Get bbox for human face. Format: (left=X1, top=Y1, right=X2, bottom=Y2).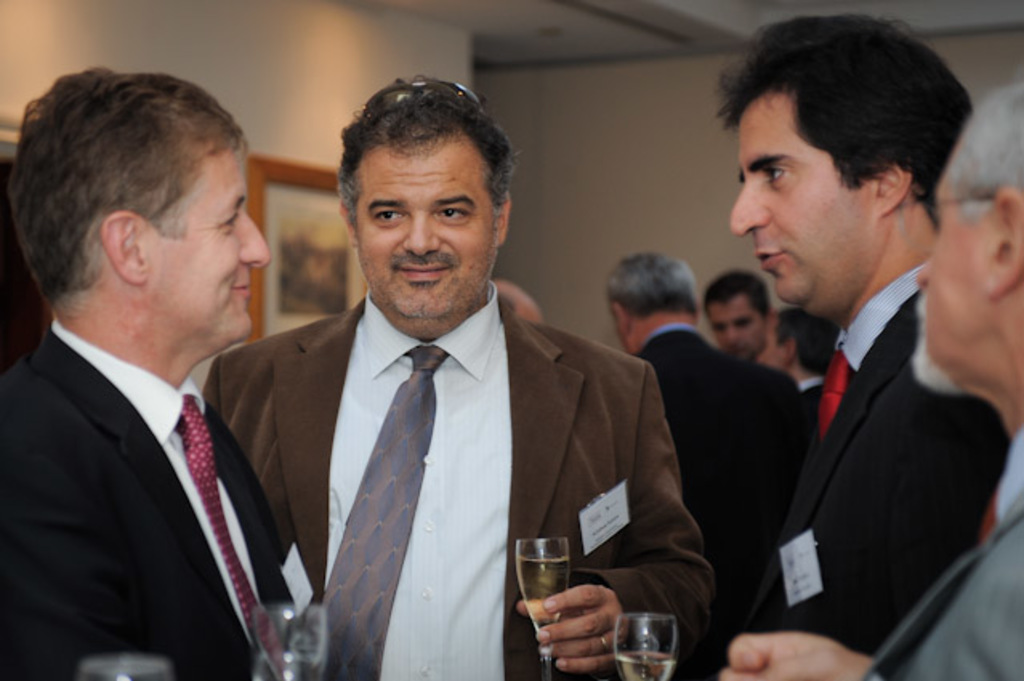
(left=707, top=293, right=766, bottom=356).
